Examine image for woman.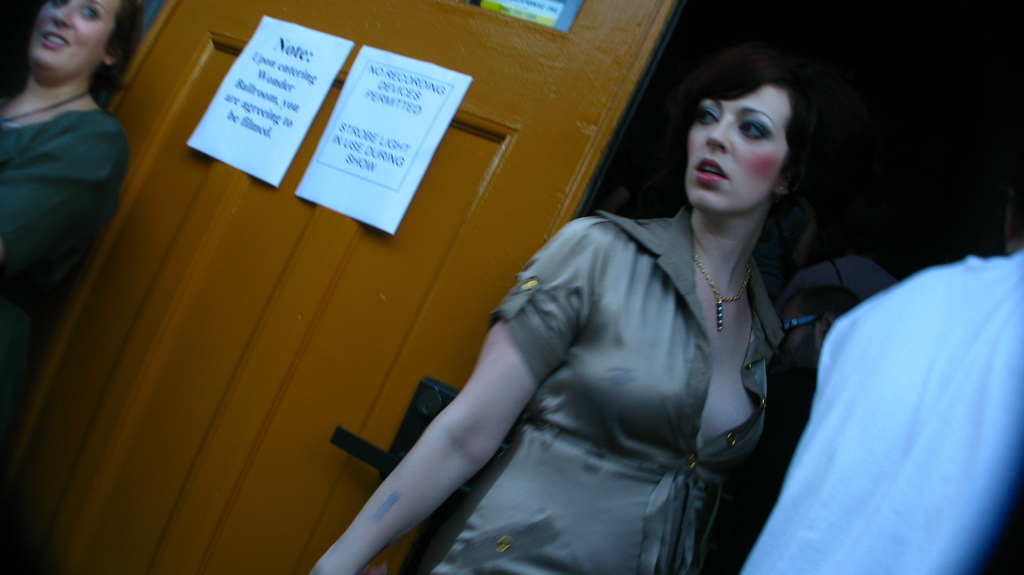
Examination result: select_region(0, 0, 147, 346).
